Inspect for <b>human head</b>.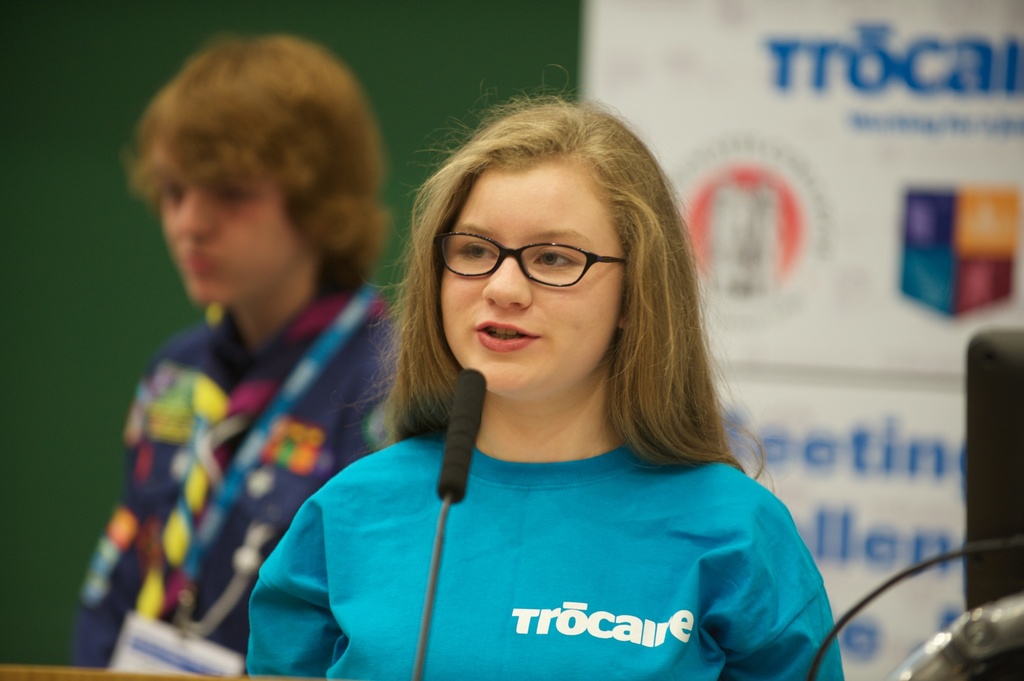
Inspection: Rect(396, 103, 678, 401).
